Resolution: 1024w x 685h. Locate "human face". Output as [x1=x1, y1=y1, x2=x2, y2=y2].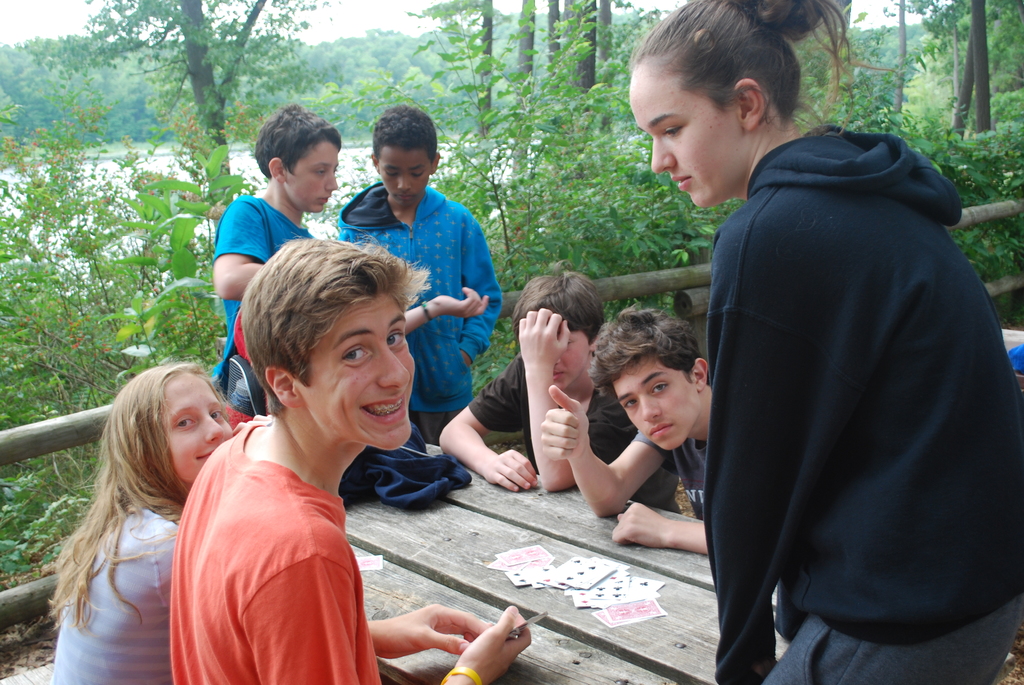
[x1=374, y1=142, x2=430, y2=212].
